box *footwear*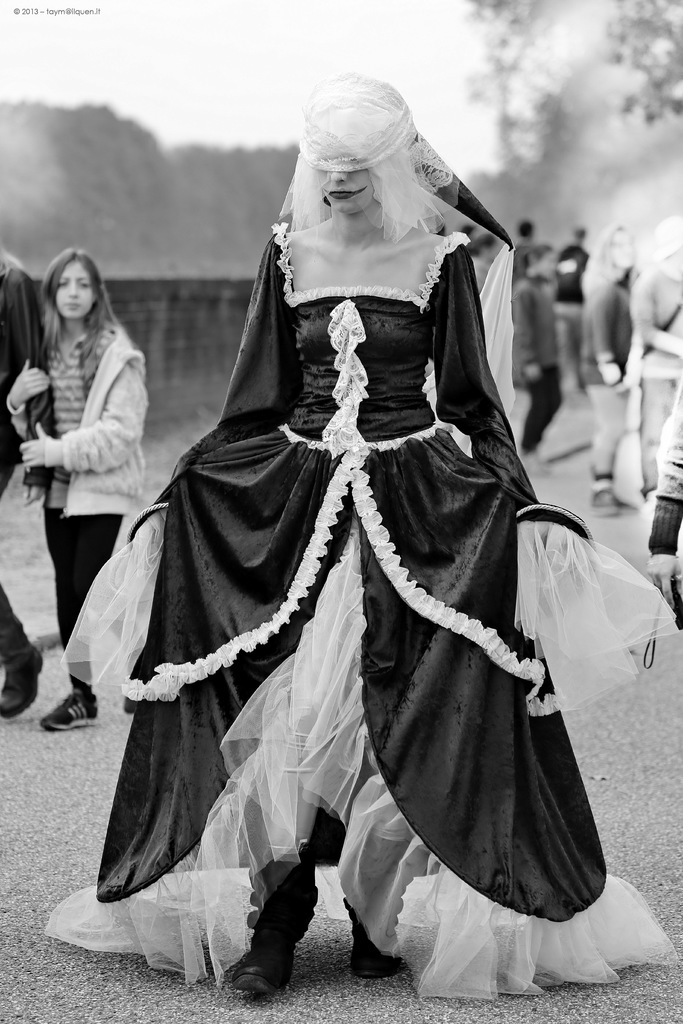
{"x1": 343, "y1": 929, "x2": 425, "y2": 986}
